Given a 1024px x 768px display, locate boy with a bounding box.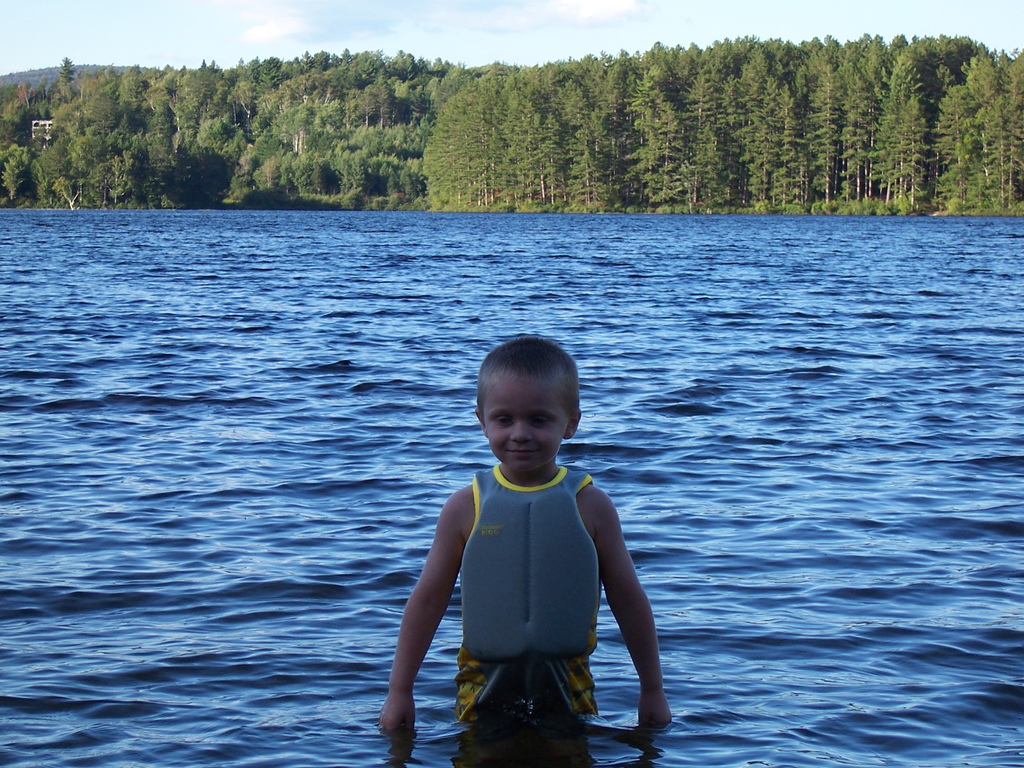
Located: {"left": 378, "top": 319, "right": 662, "bottom": 760}.
